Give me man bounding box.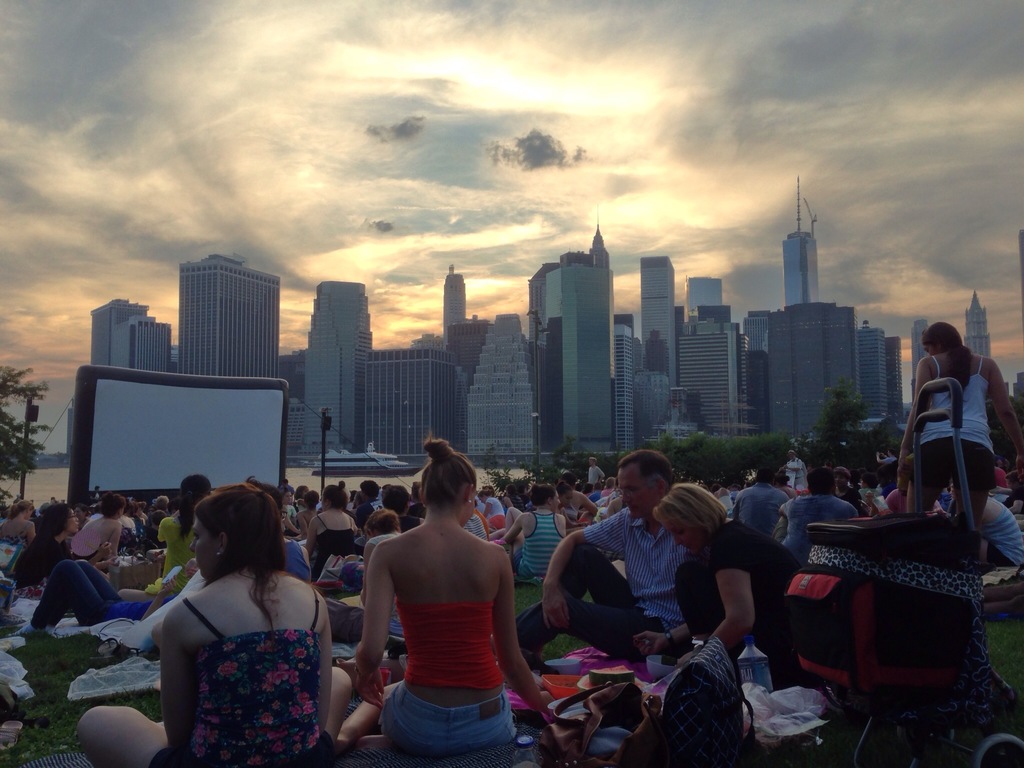
l=732, t=465, r=788, b=544.
